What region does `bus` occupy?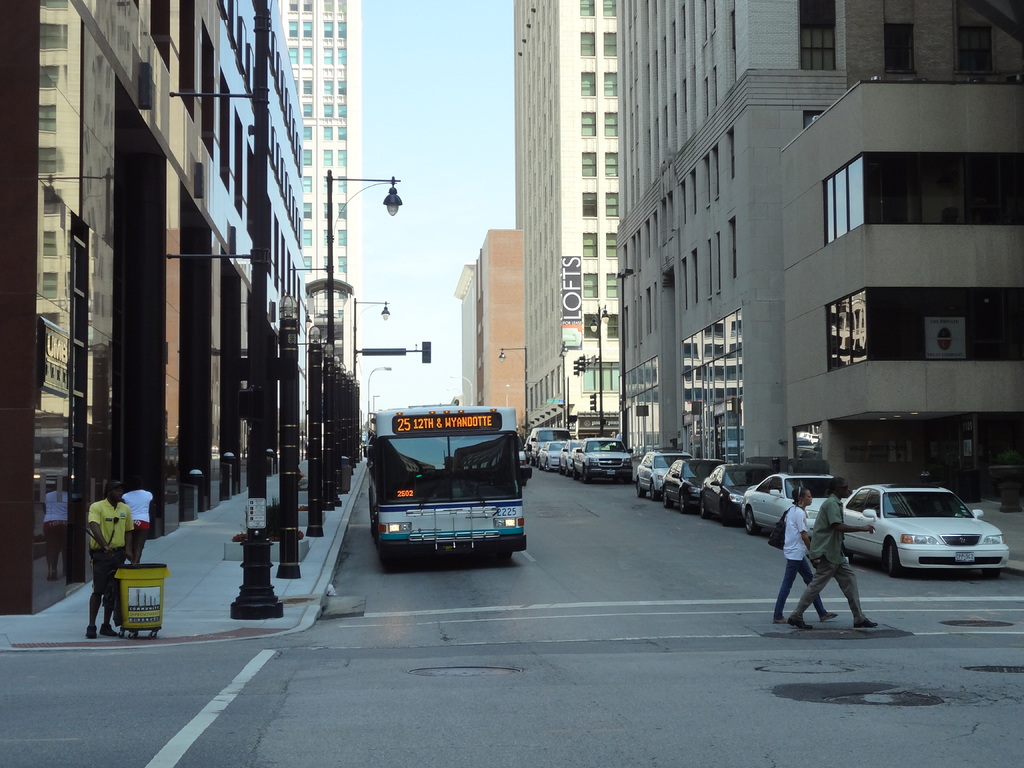
locate(364, 407, 533, 563).
